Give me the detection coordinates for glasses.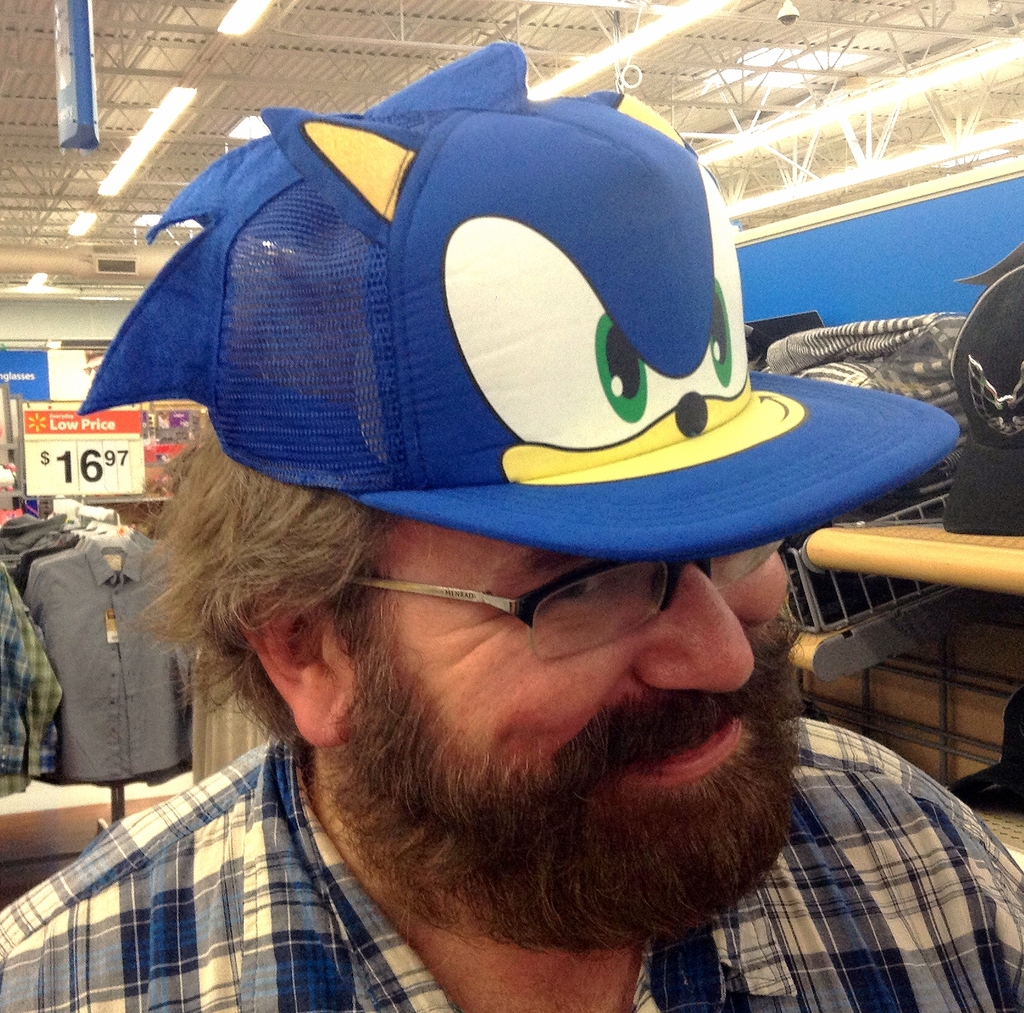
x1=241, y1=567, x2=803, y2=692.
